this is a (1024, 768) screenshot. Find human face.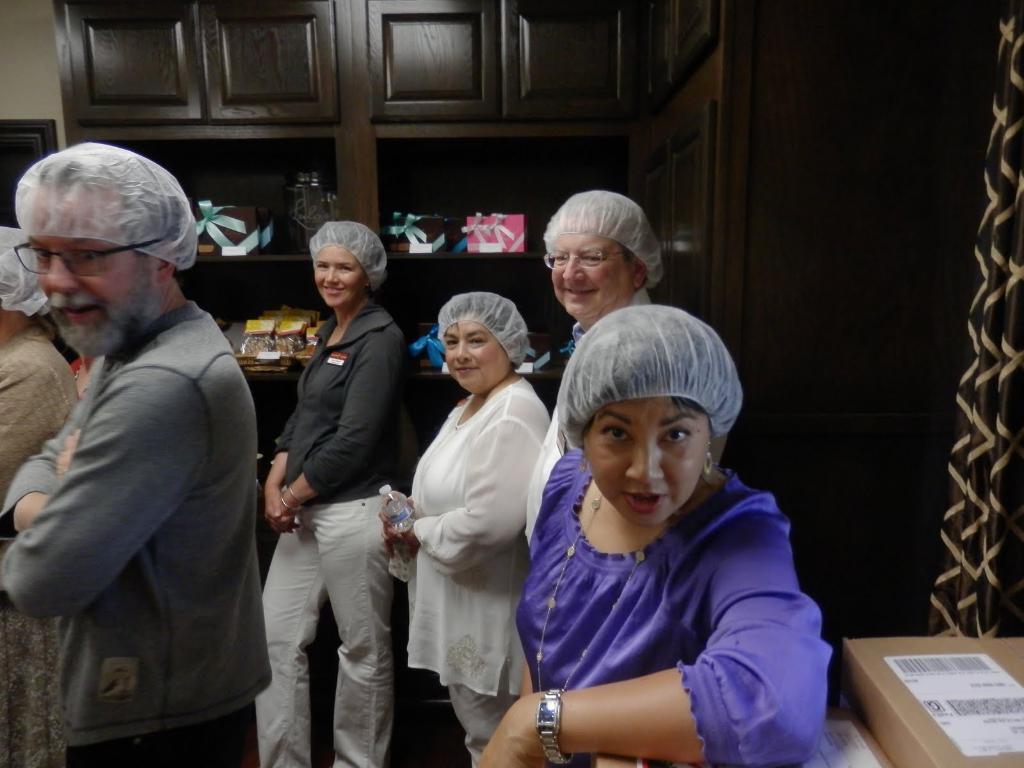
Bounding box: (444,314,499,381).
